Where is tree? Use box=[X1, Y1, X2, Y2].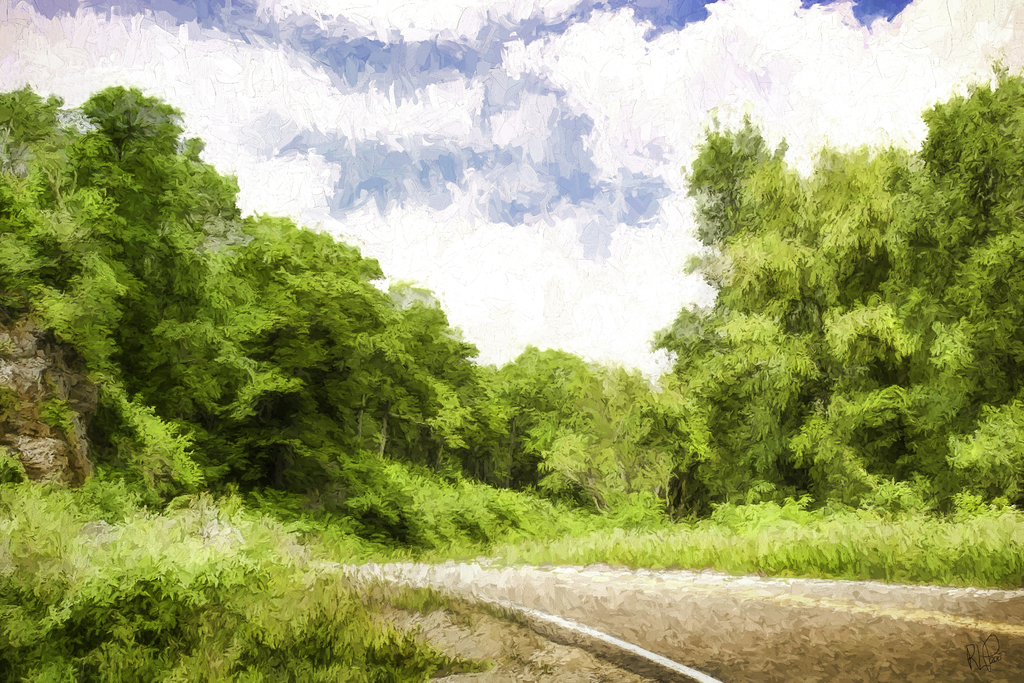
box=[639, 111, 995, 531].
